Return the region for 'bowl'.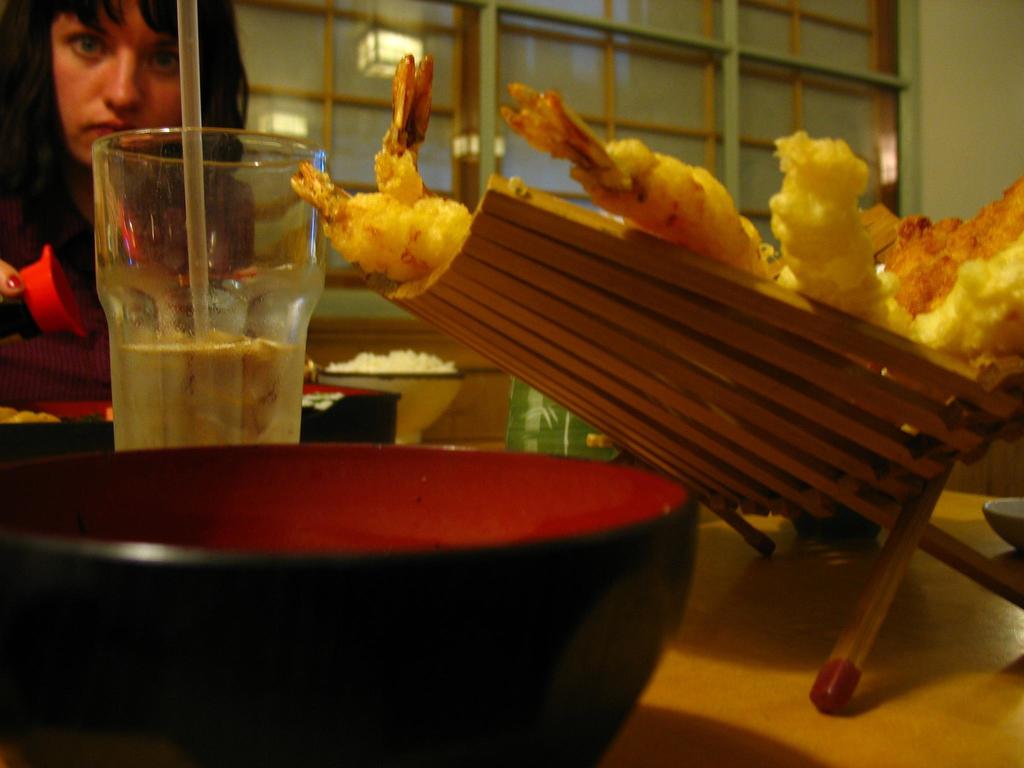
l=9, t=426, r=733, b=746.
